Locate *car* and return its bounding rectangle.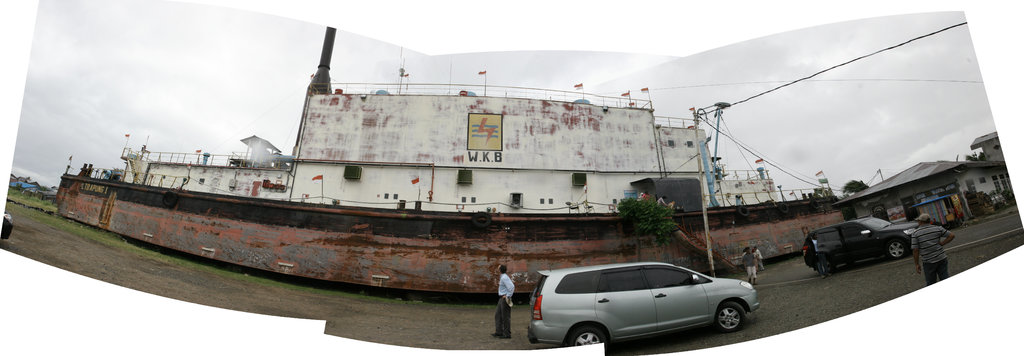
Rect(801, 218, 919, 273).
